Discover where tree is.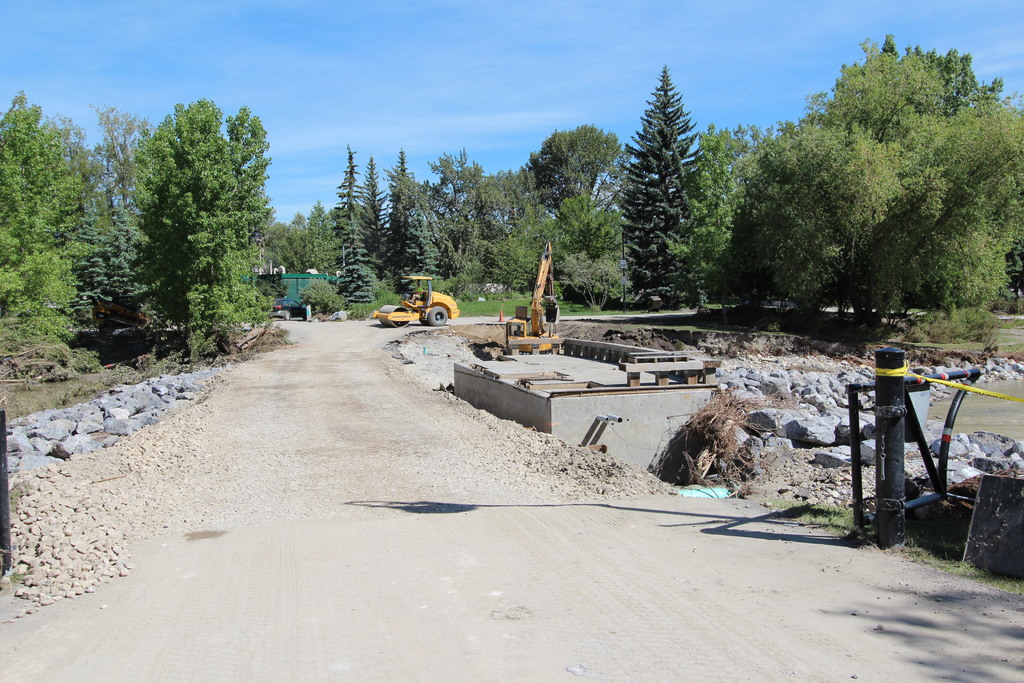
Discovered at Rect(383, 163, 440, 288).
